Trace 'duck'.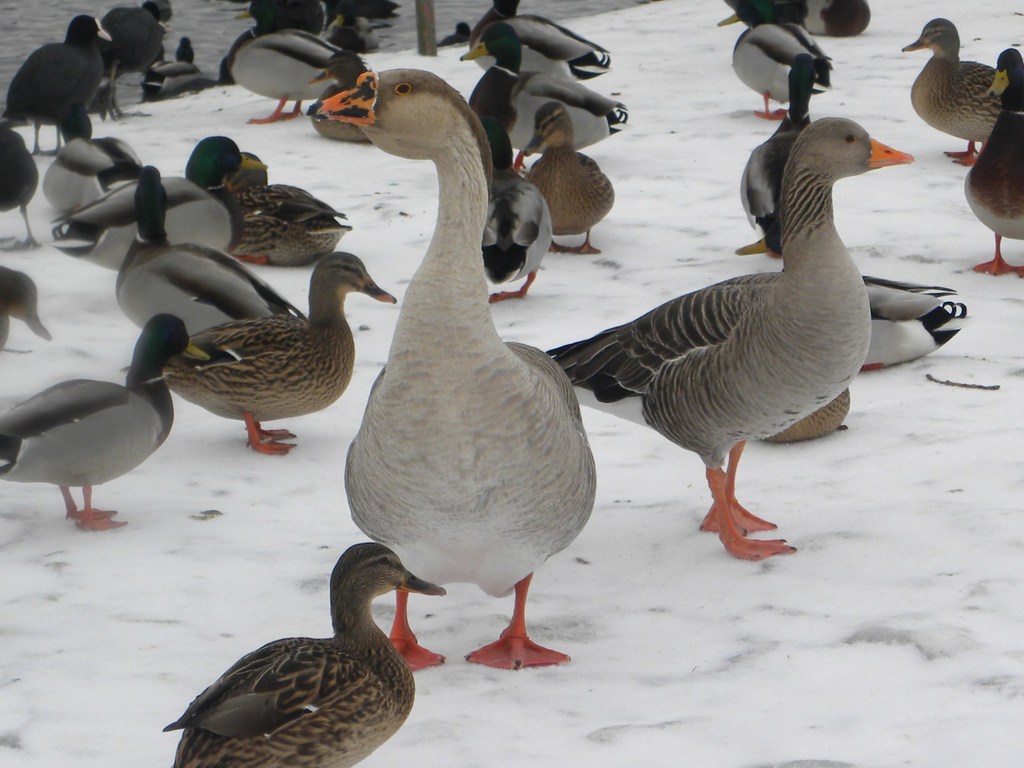
Traced to rect(517, 104, 612, 257).
